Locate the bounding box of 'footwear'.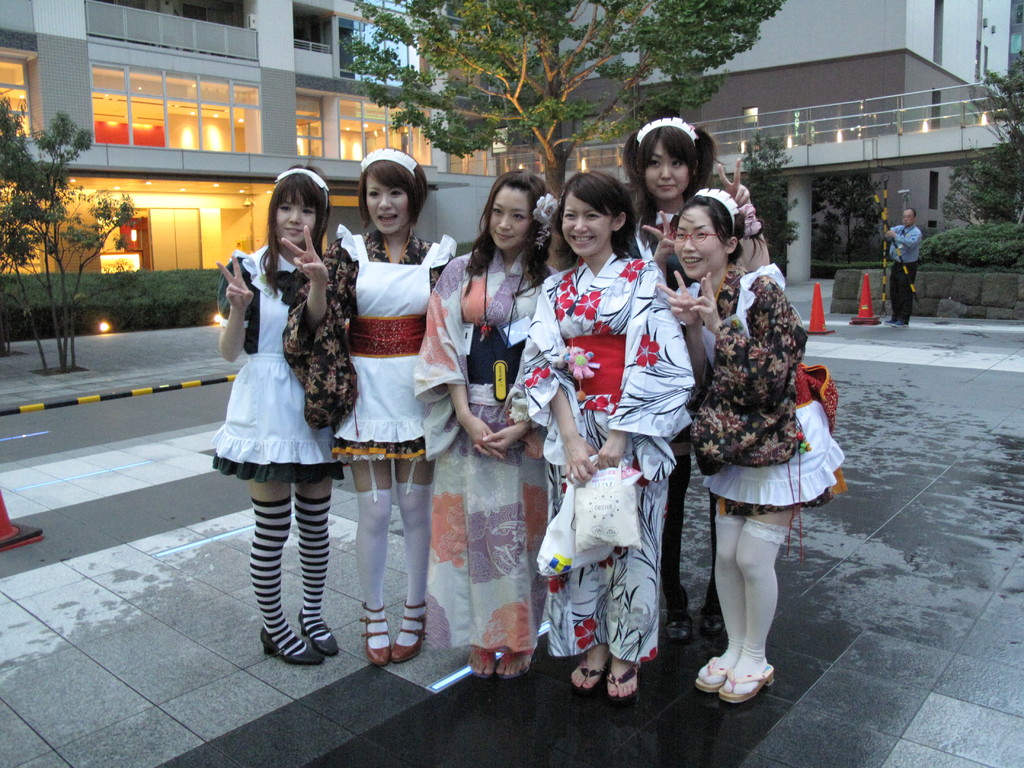
Bounding box: (895, 321, 906, 326).
